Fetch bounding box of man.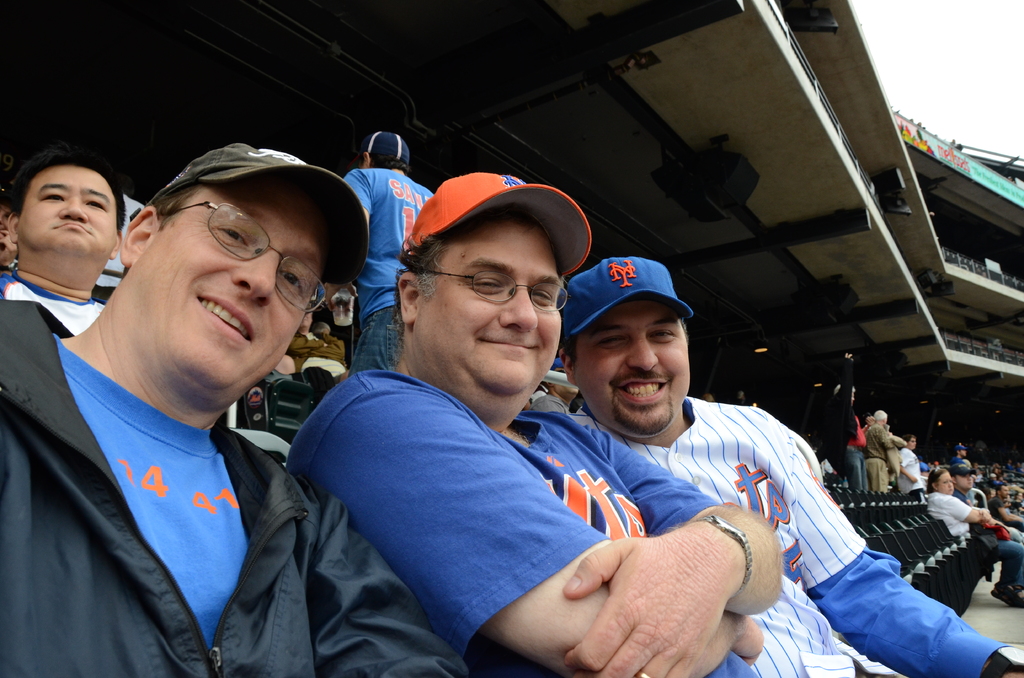
Bbox: 0 138 378 677.
